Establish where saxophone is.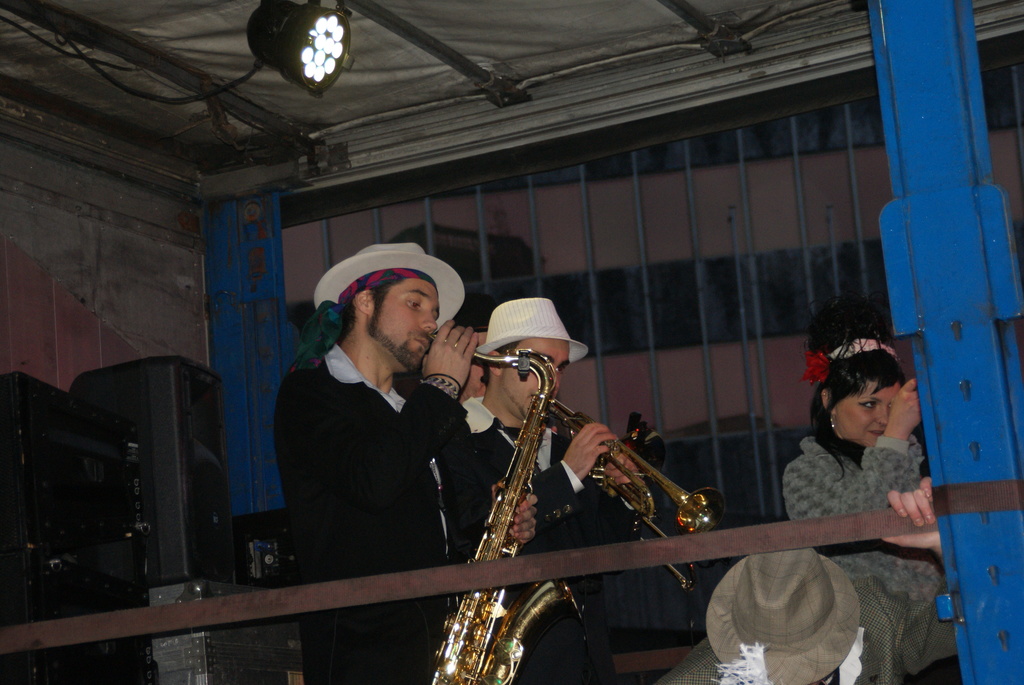
Established at BBox(422, 343, 584, 684).
